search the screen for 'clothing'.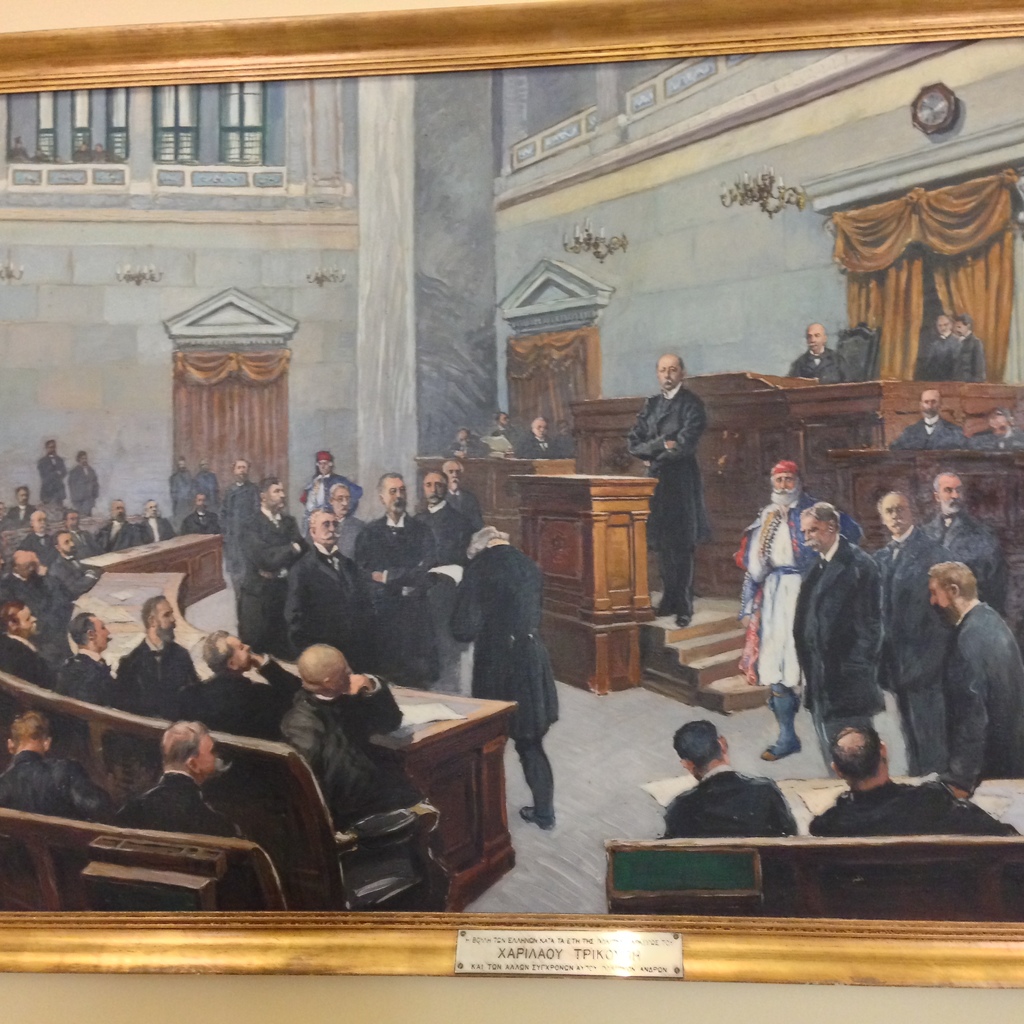
Found at (x1=119, y1=634, x2=182, y2=715).
